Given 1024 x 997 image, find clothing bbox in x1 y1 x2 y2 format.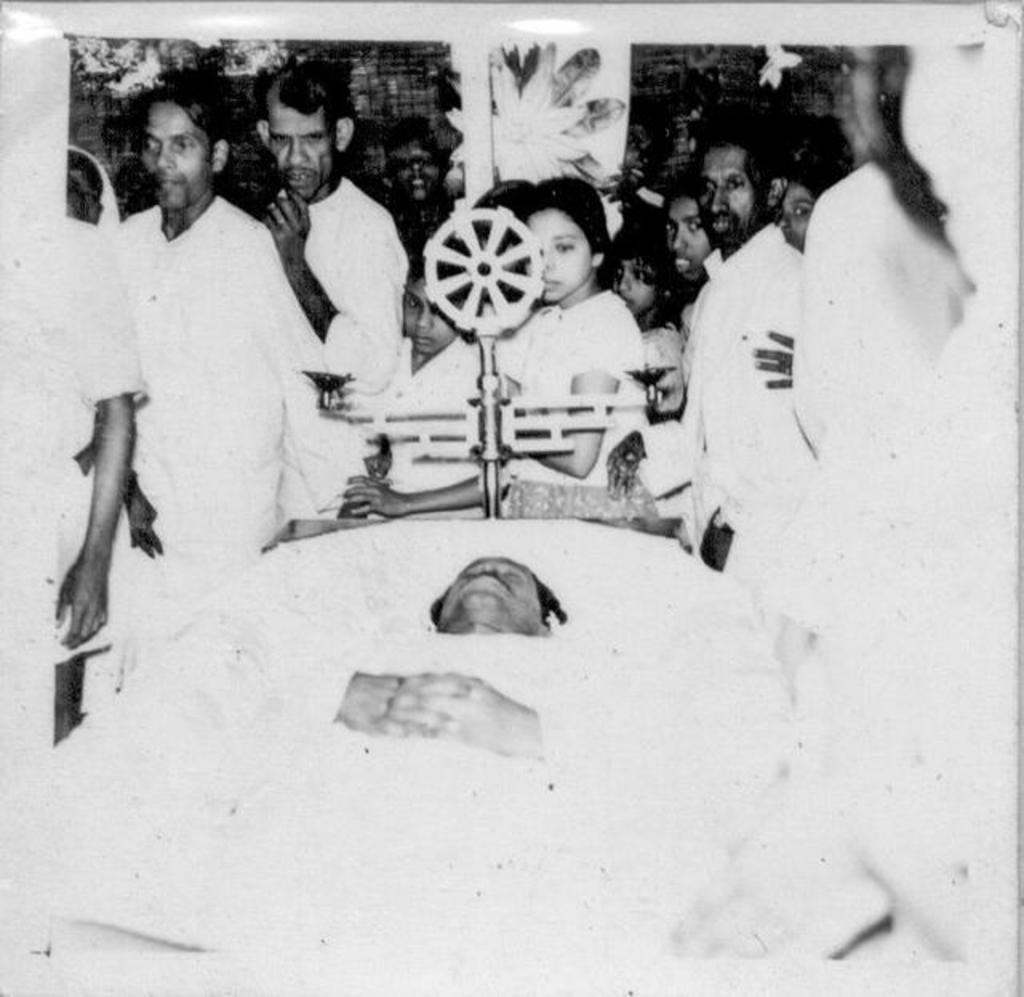
283 163 390 552.
